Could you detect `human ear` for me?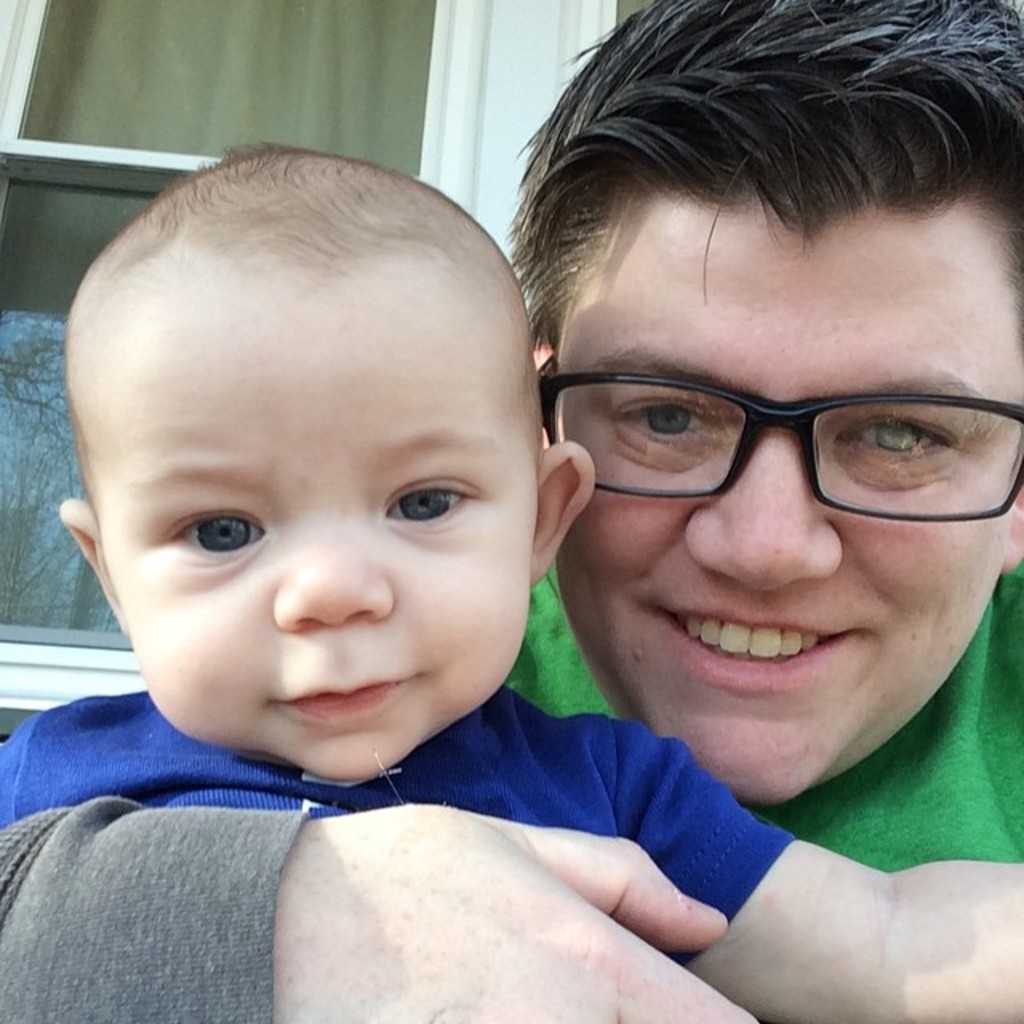
Detection result: BBox(533, 443, 594, 589).
